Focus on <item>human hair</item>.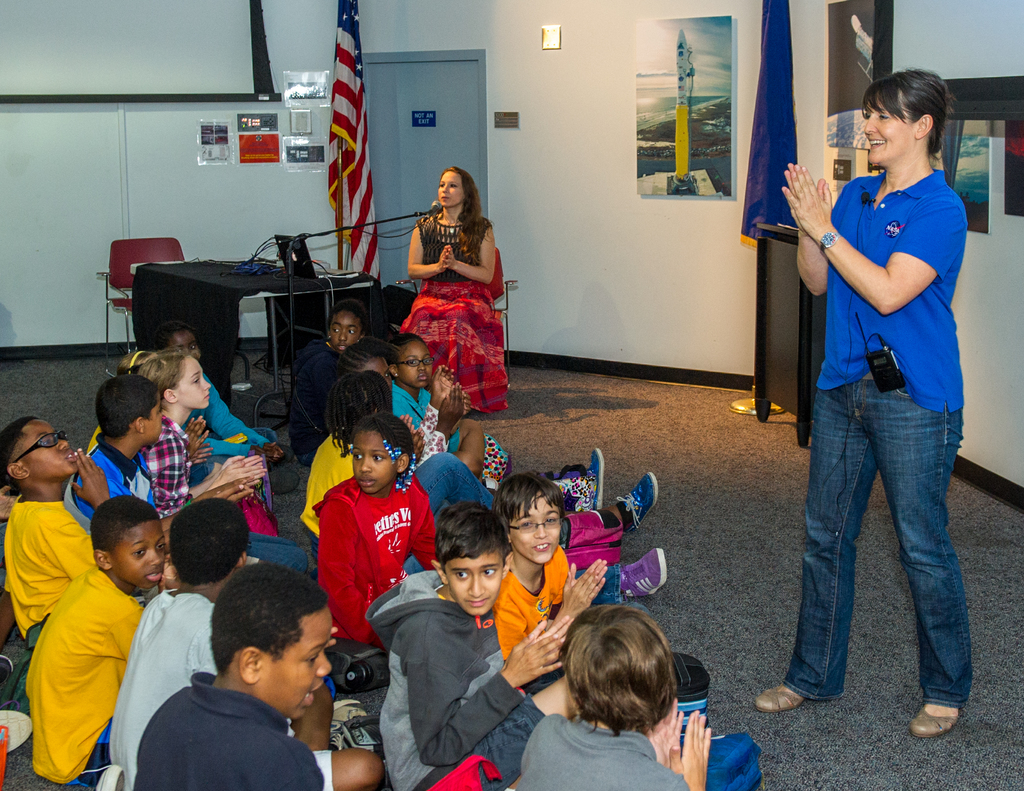
Focused at 356,405,416,480.
